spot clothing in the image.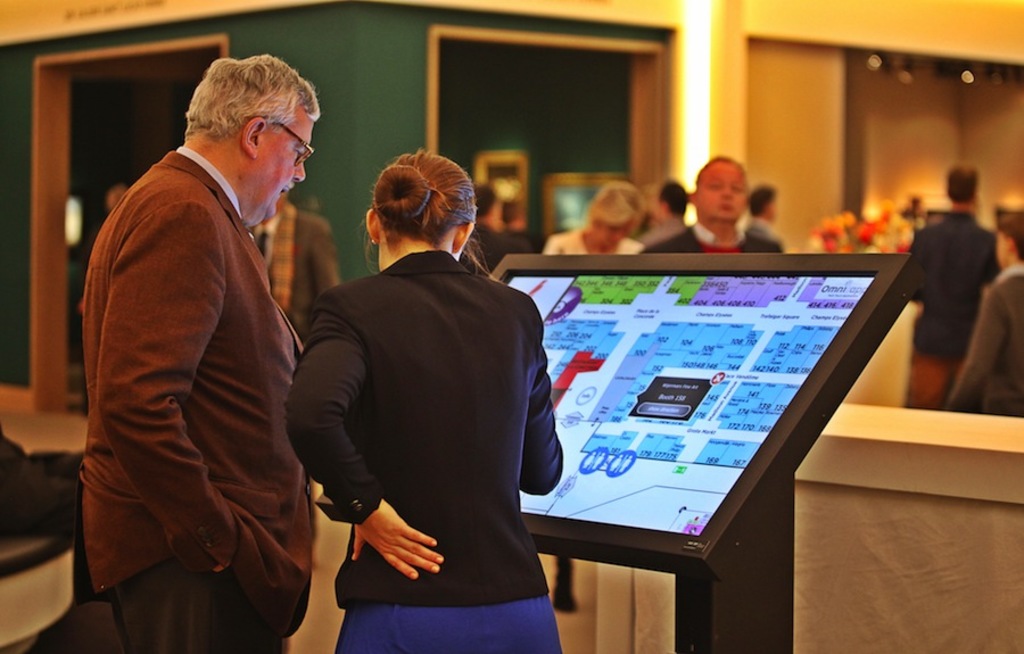
clothing found at {"left": 892, "top": 216, "right": 981, "bottom": 411}.
